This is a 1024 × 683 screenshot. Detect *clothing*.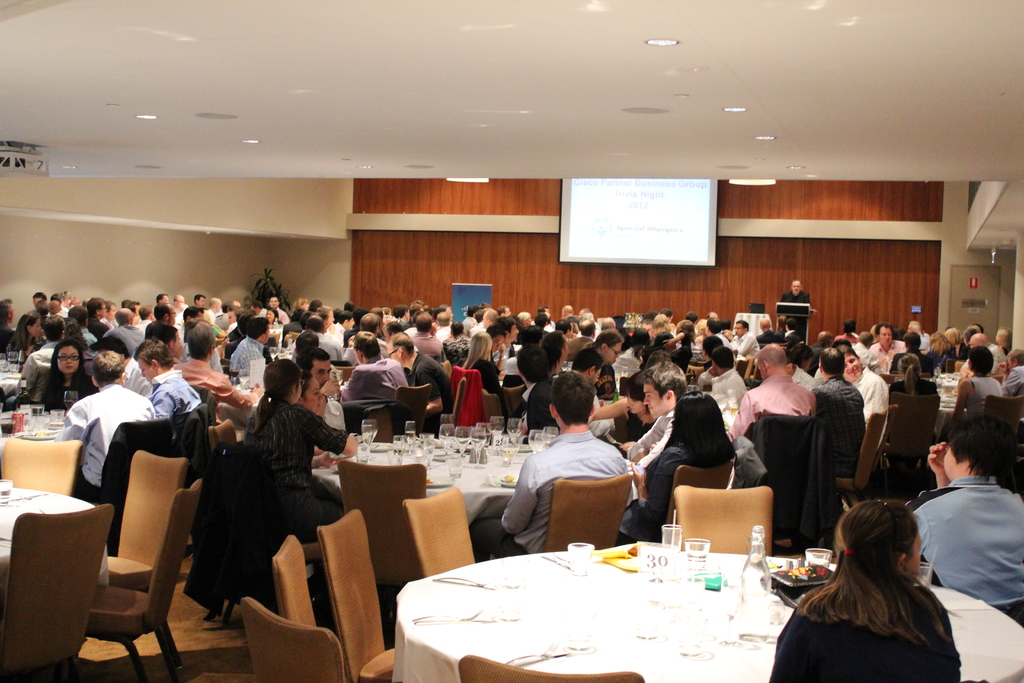
crop(34, 373, 89, 406).
